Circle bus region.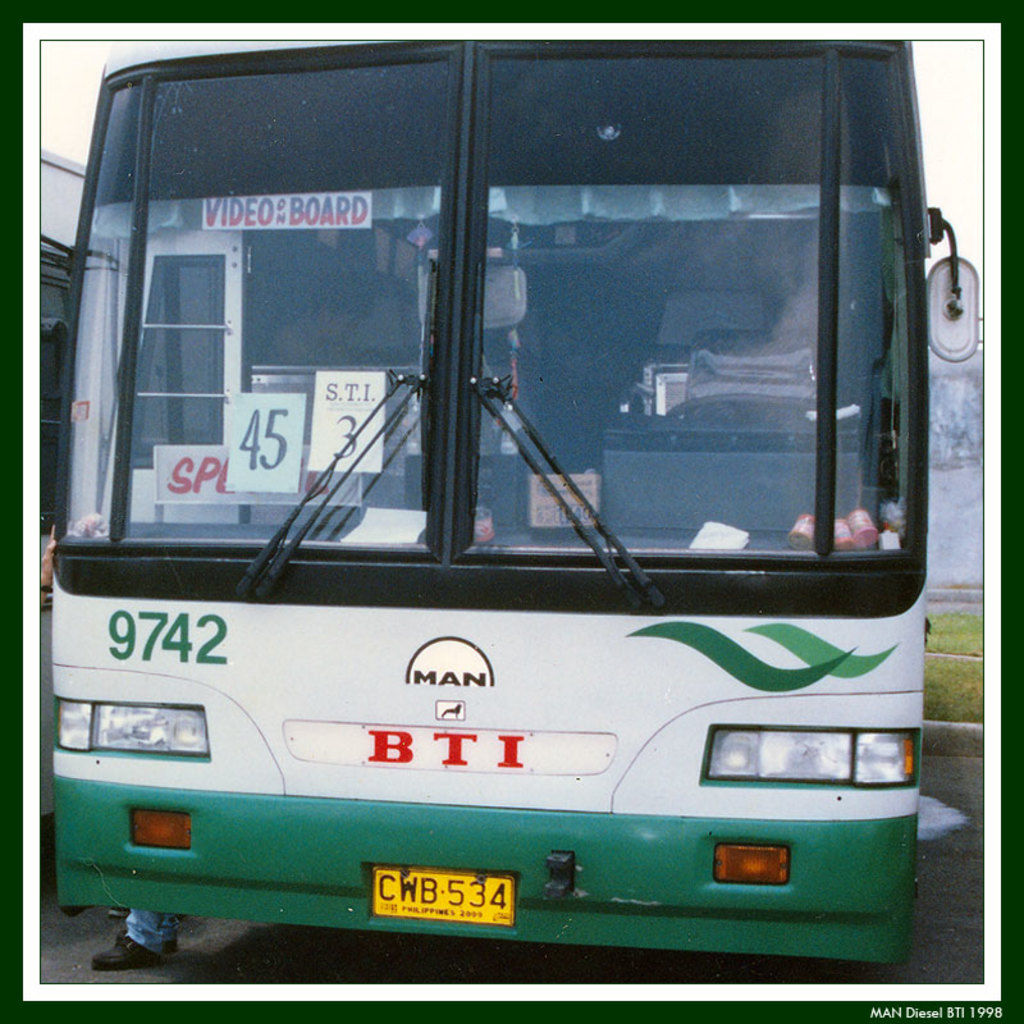
Region: Rect(58, 35, 979, 961).
